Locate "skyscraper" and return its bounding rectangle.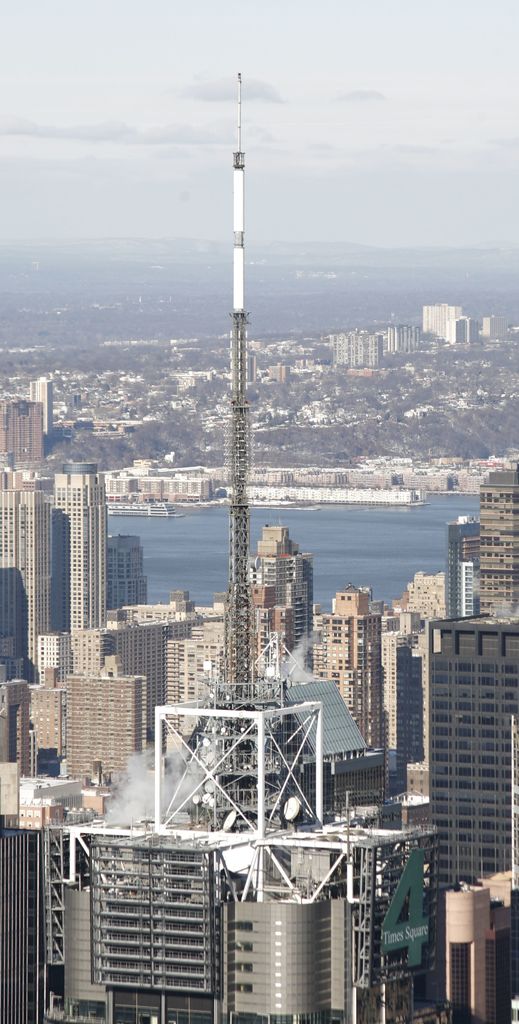
select_region(0, 70, 416, 1023).
